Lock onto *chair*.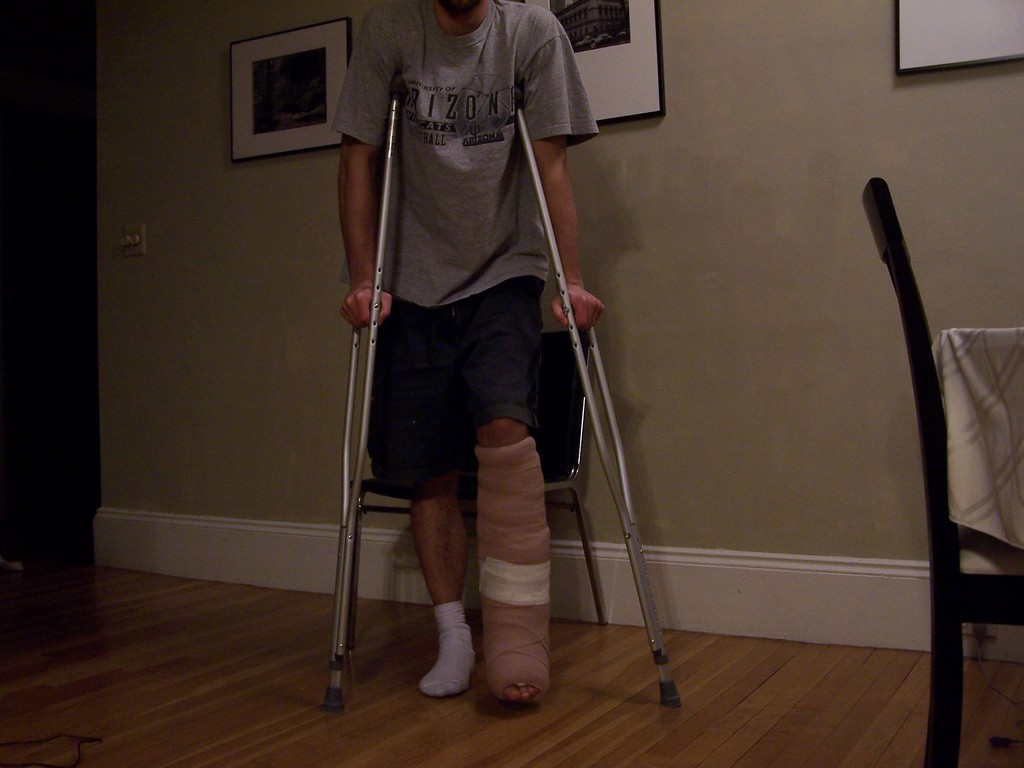
Locked: {"left": 824, "top": 158, "right": 1018, "bottom": 750}.
